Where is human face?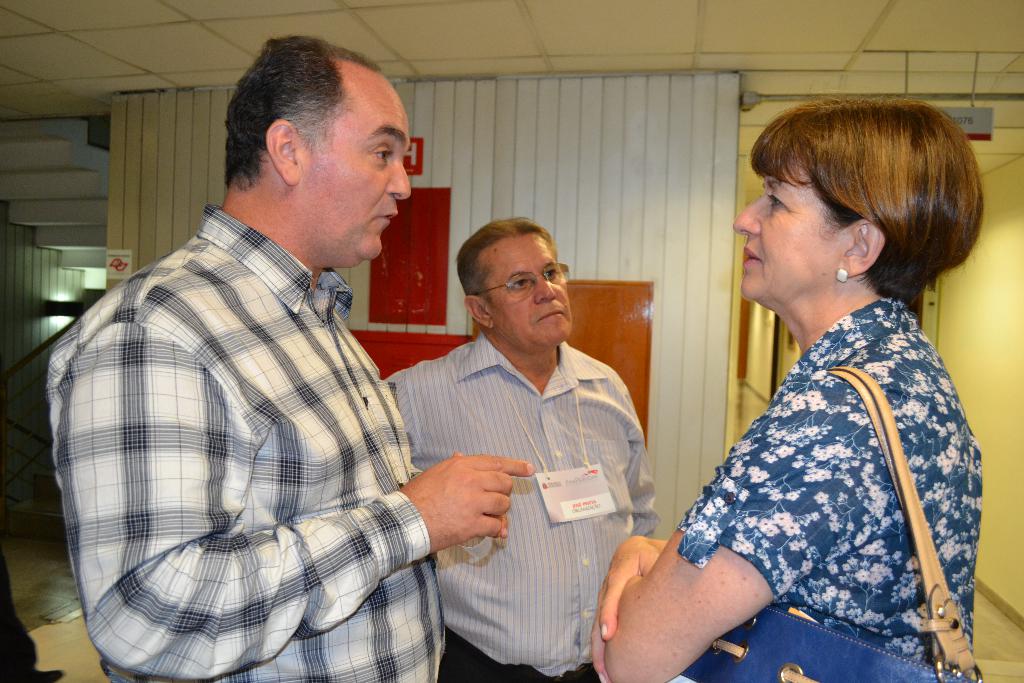
[left=302, top=76, right=412, bottom=276].
